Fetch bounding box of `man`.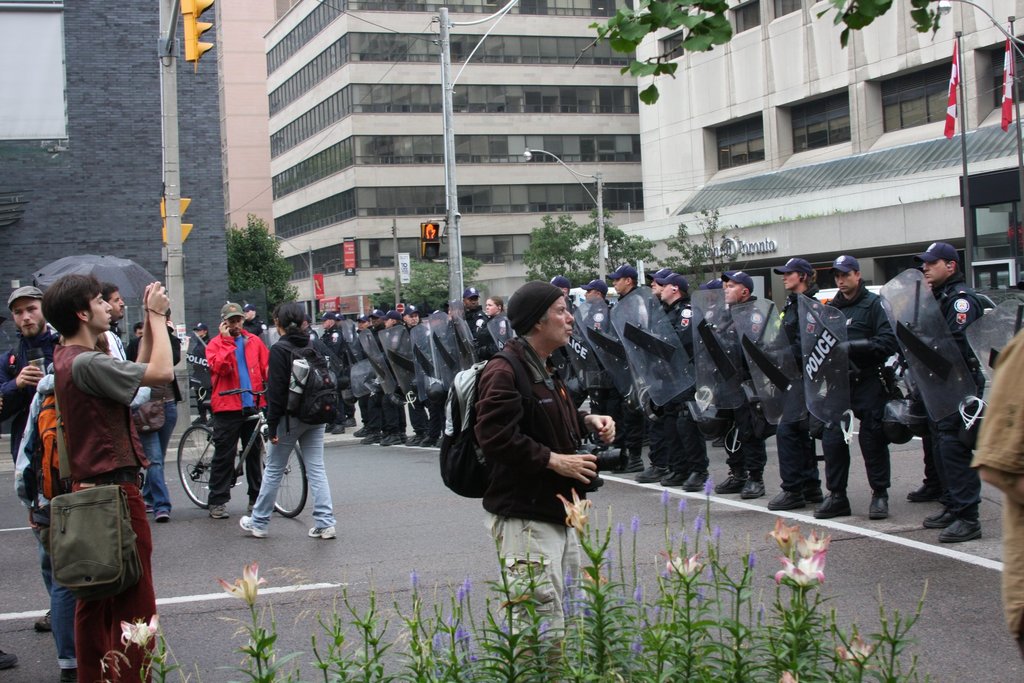
Bbox: [205, 299, 266, 523].
